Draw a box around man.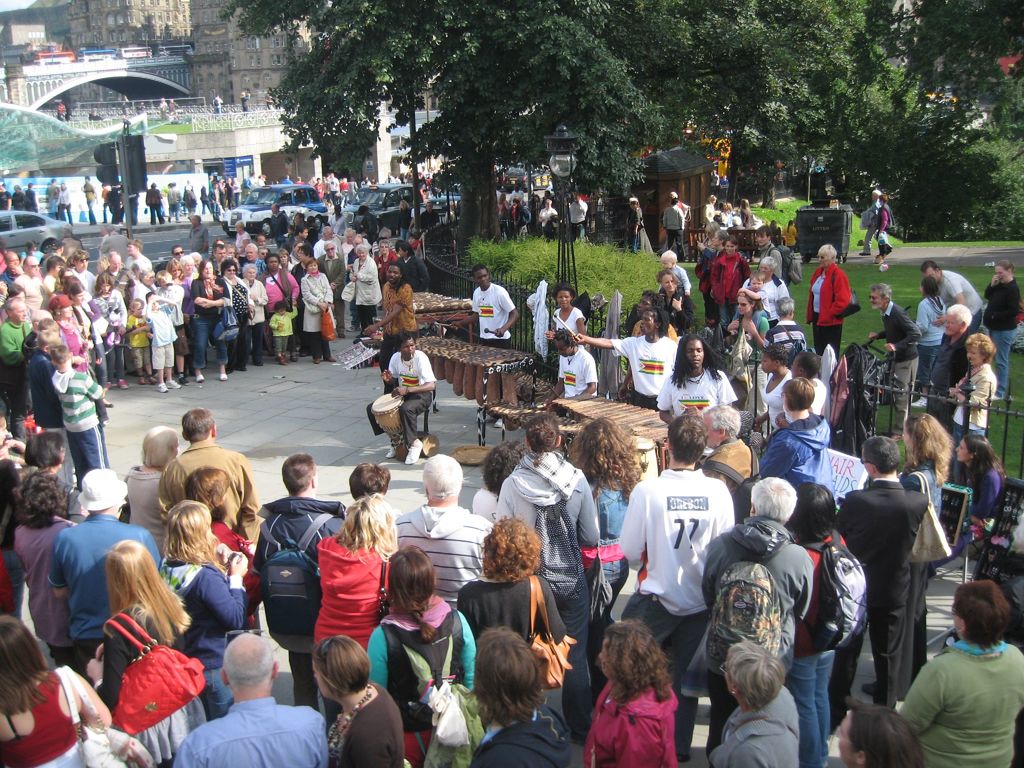
left=316, top=240, right=344, bottom=342.
